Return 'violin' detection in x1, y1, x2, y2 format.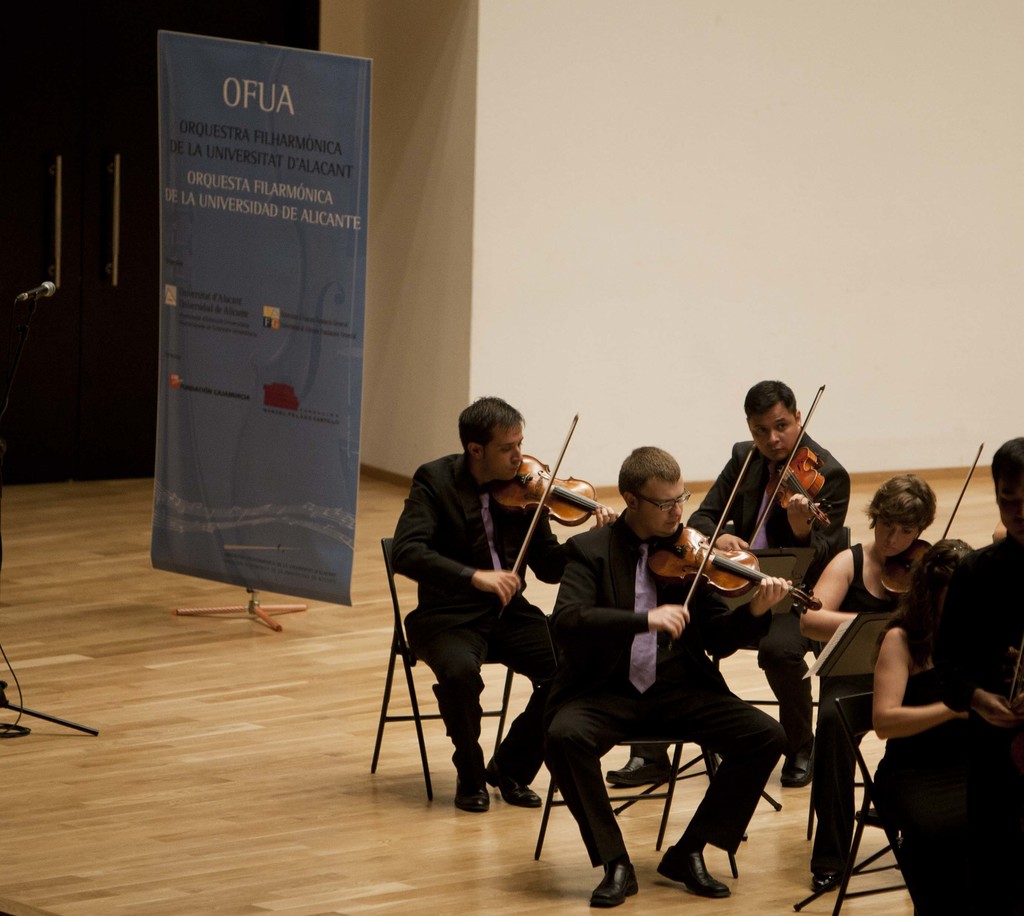
885, 441, 984, 606.
